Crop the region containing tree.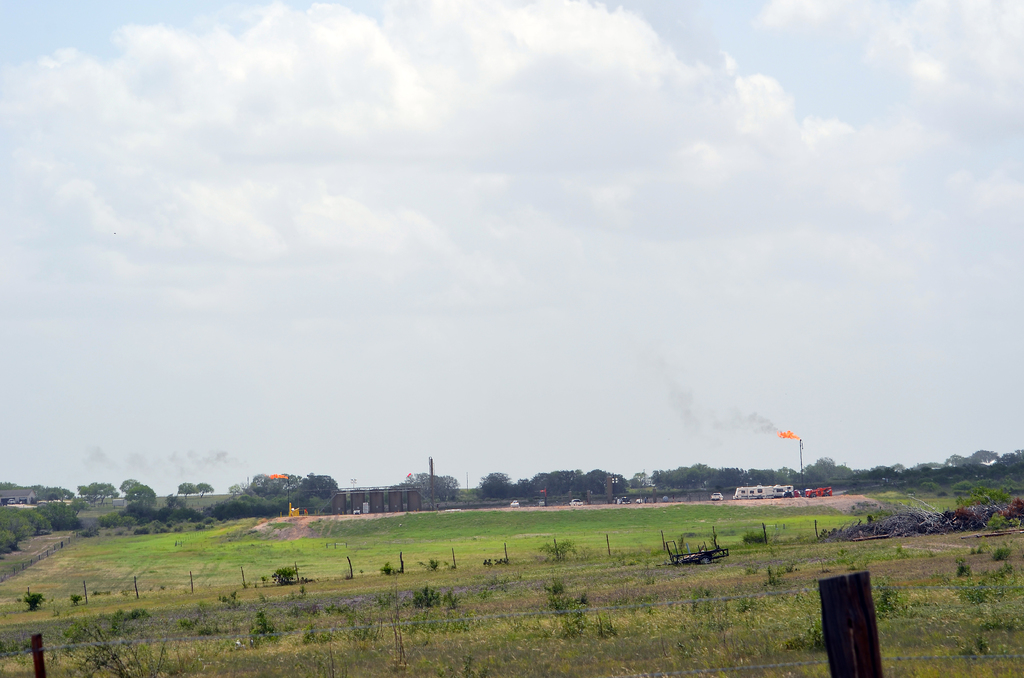
Crop region: x1=405, y1=470, x2=461, y2=501.
